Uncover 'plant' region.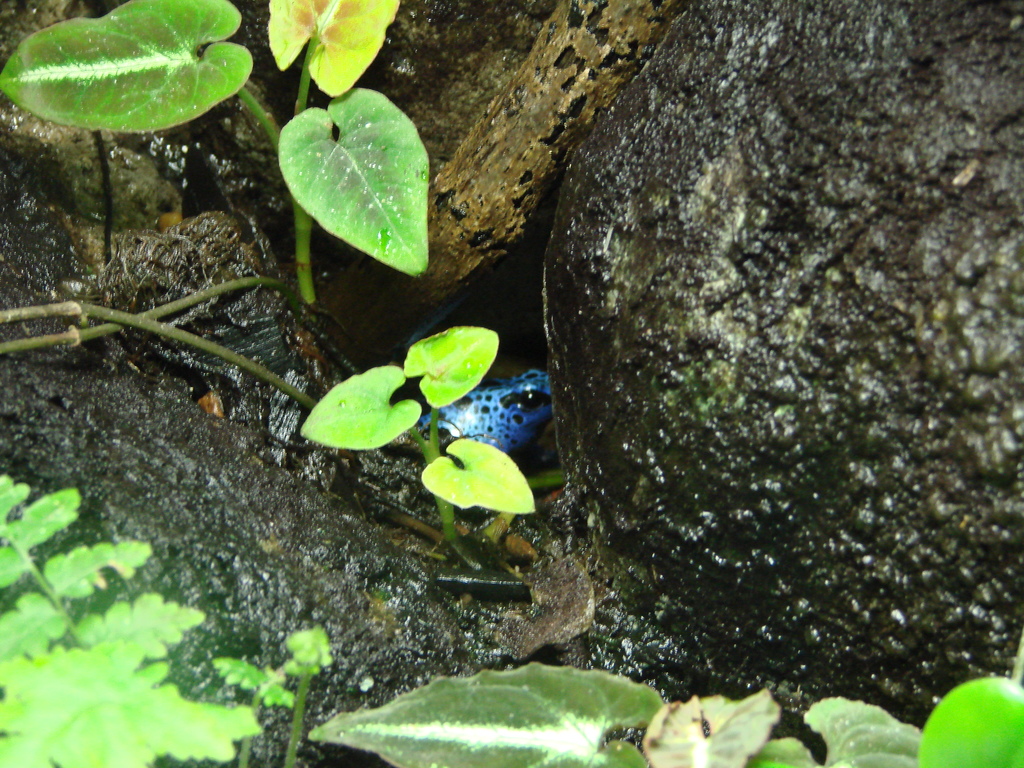
Uncovered: x1=0 y1=0 x2=433 y2=296.
